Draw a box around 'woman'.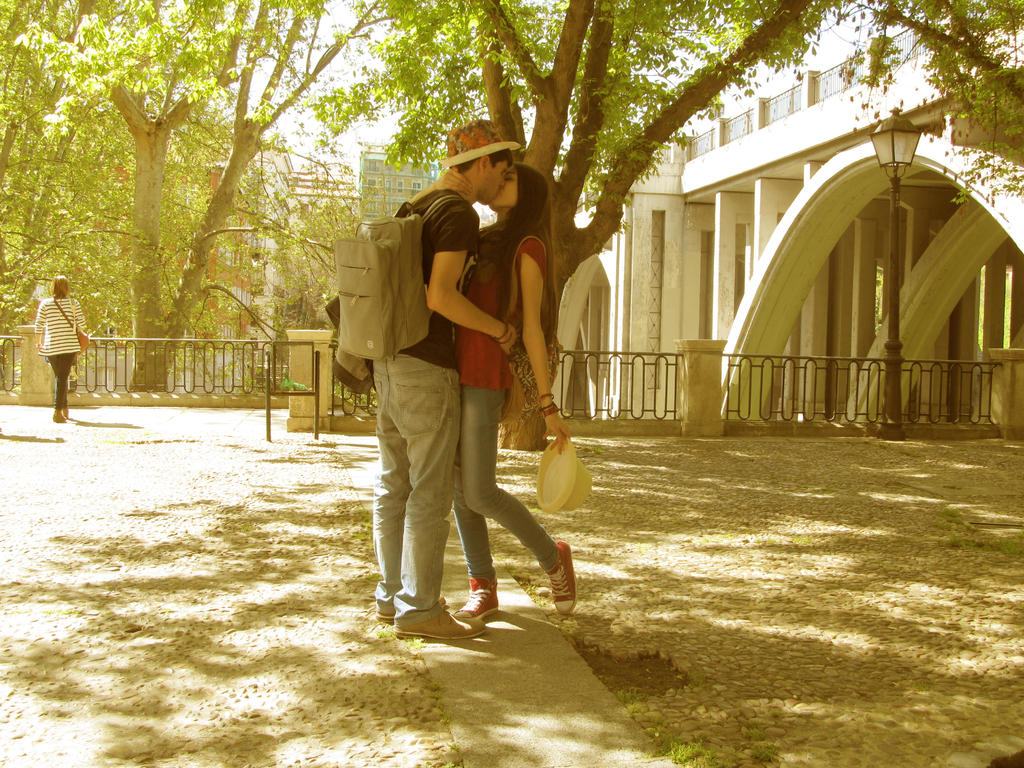
Rect(35, 278, 84, 422).
